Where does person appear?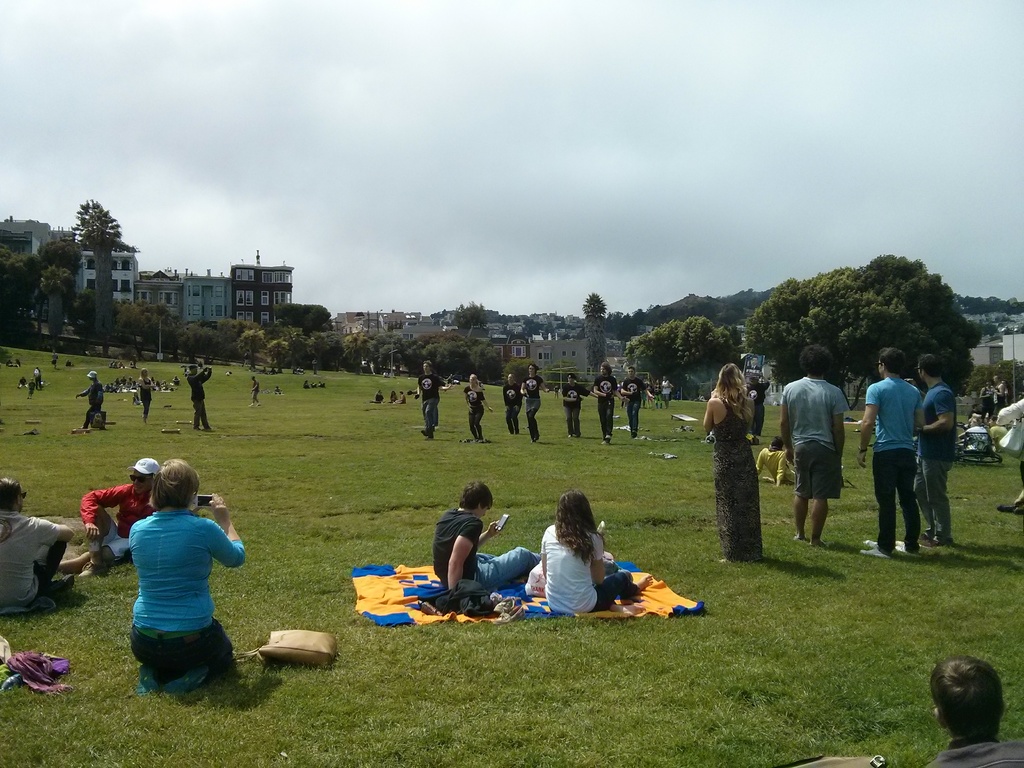
Appears at box=[913, 653, 1023, 767].
